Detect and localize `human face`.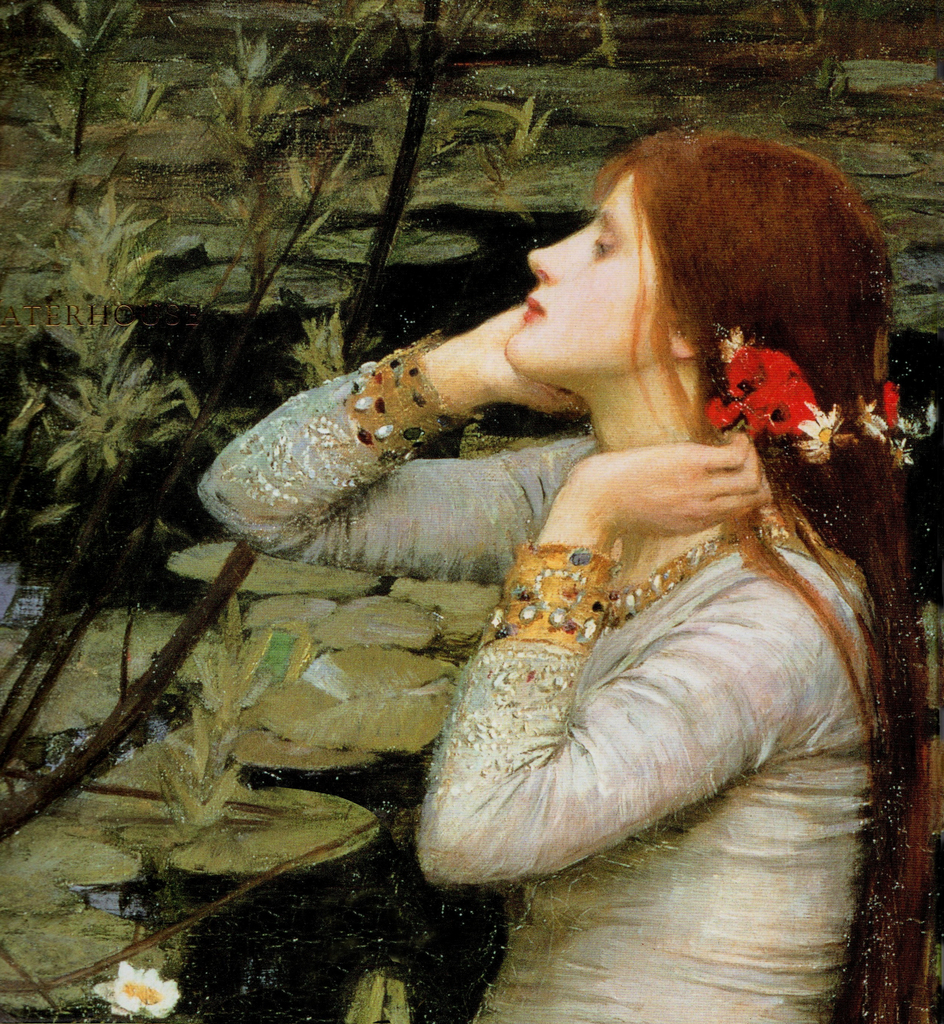
Localized at <box>511,171,676,397</box>.
